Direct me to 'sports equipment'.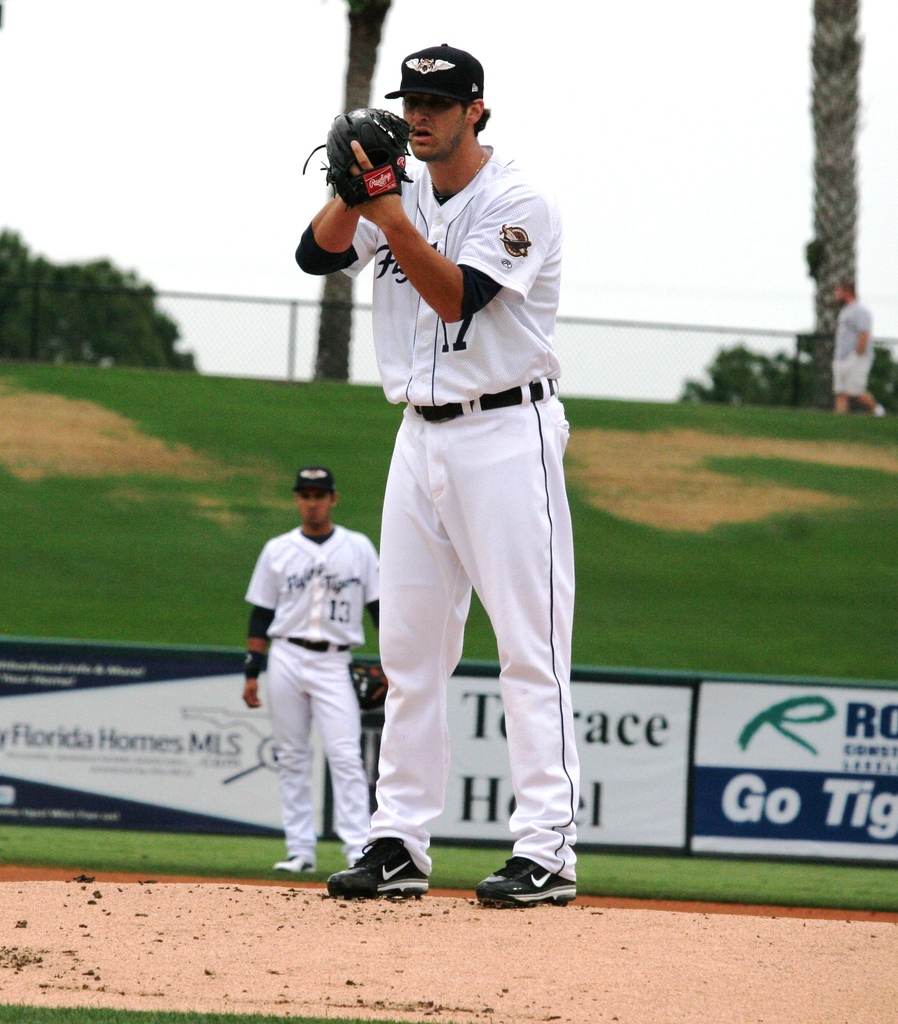
Direction: (478,851,593,911).
